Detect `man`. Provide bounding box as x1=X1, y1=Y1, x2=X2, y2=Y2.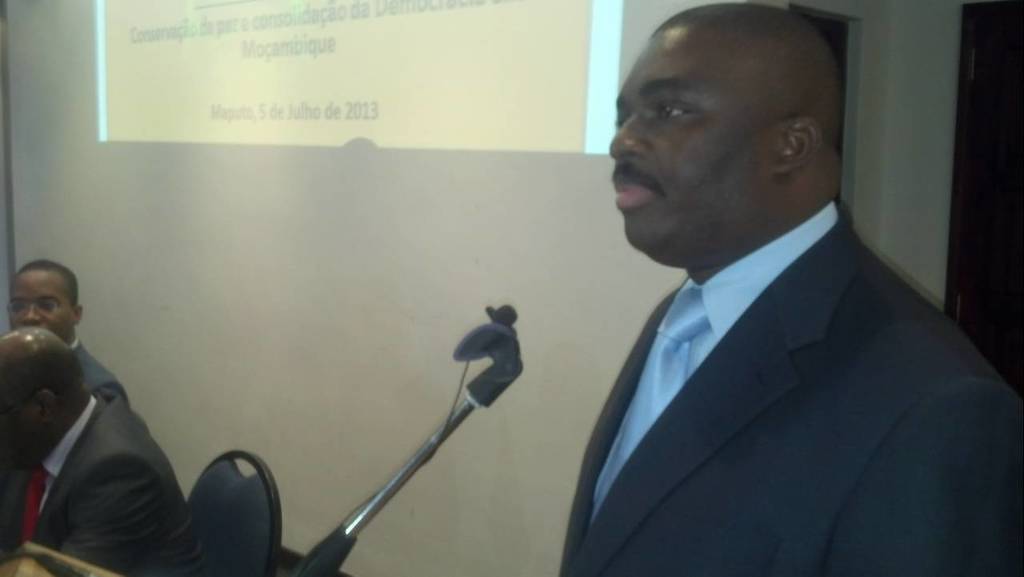
x1=0, y1=320, x2=211, y2=576.
